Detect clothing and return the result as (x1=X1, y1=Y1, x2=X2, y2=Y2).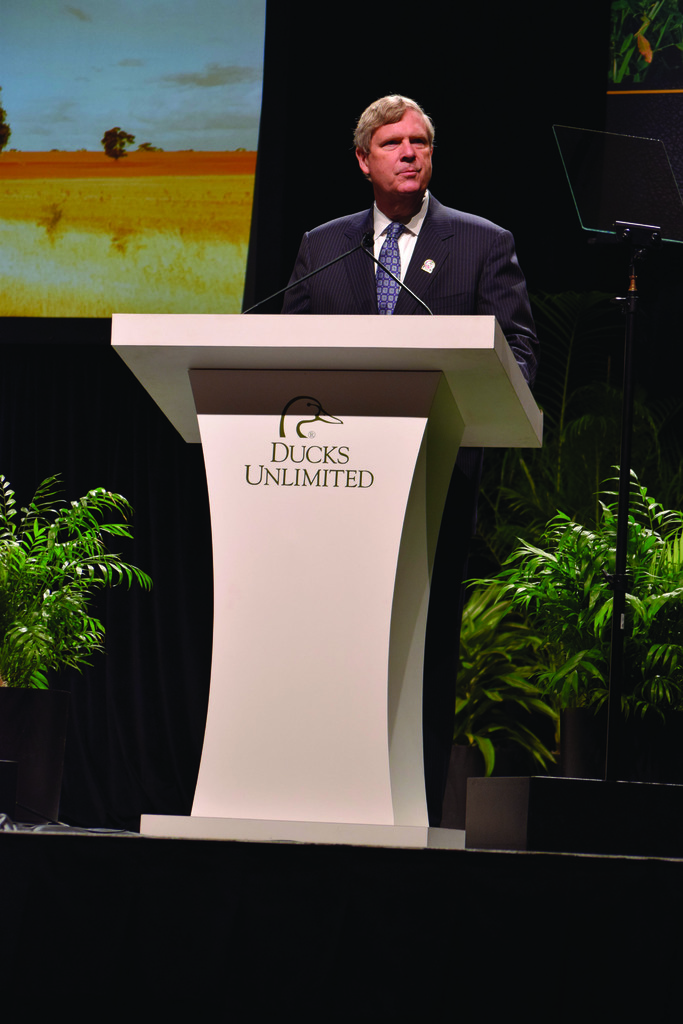
(x1=294, y1=143, x2=501, y2=310).
